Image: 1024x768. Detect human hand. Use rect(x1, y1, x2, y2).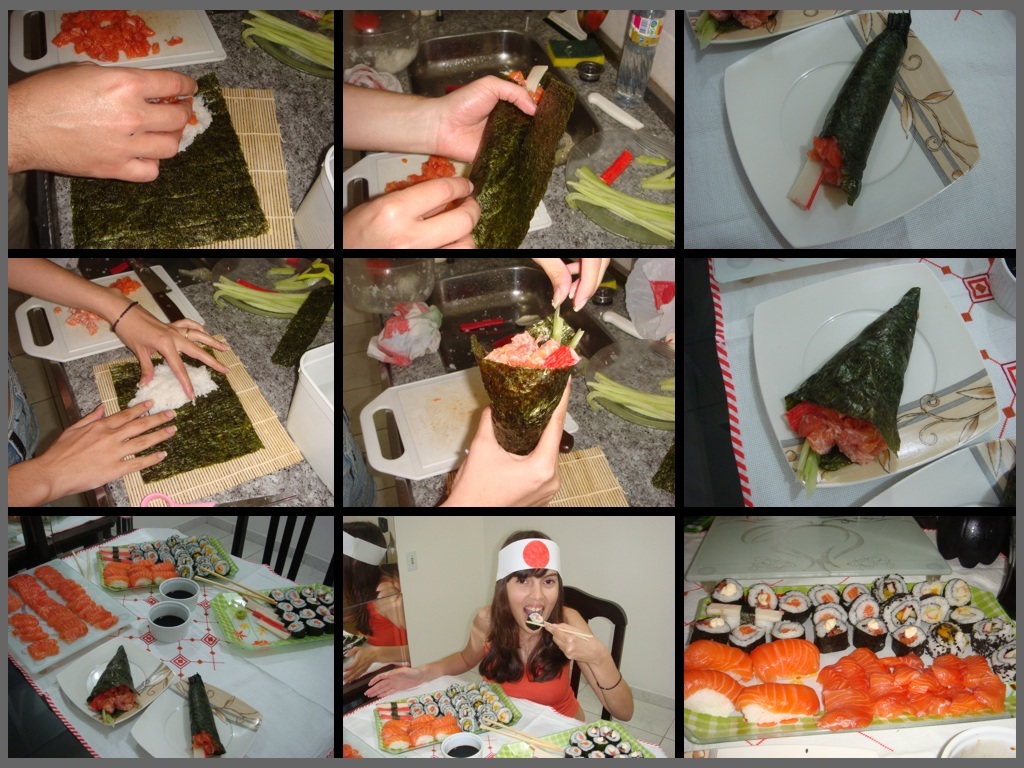
rect(432, 71, 538, 164).
